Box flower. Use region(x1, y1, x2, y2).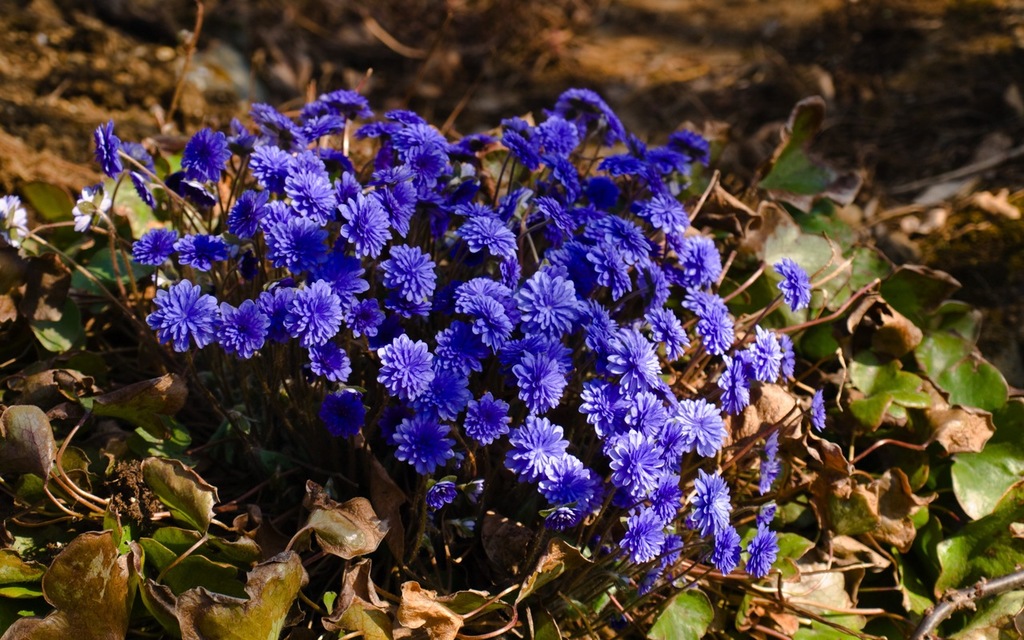
region(438, 358, 476, 414).
